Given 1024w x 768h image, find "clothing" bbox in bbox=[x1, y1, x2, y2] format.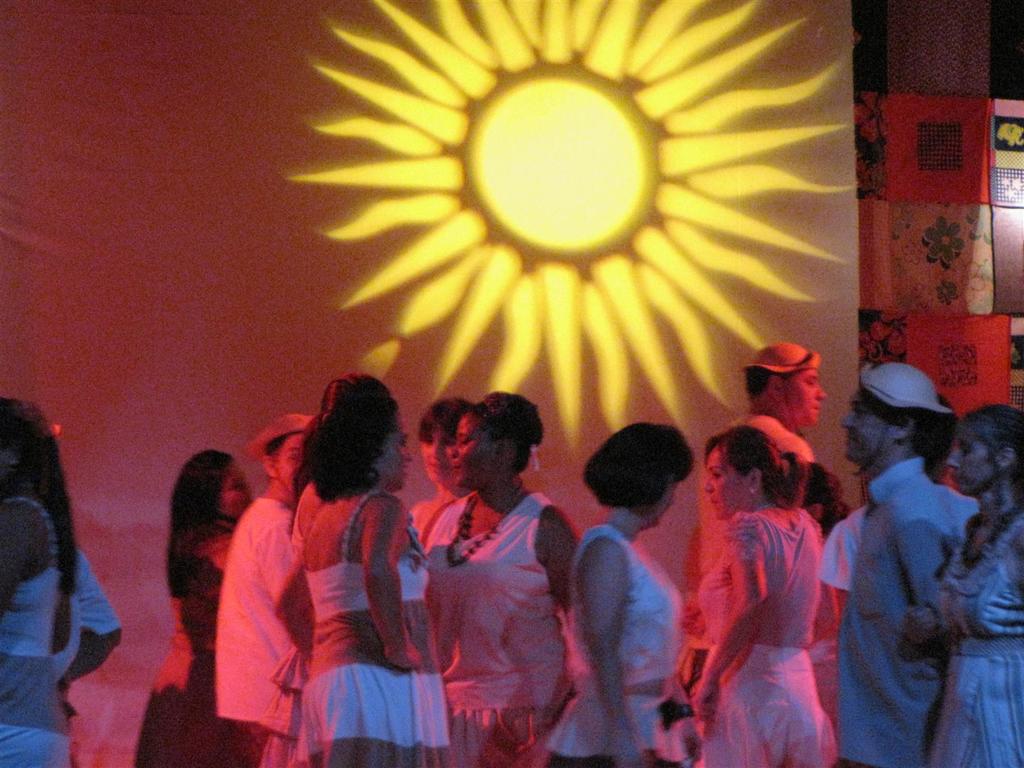
bbox=[73, 567, 116, 642].
